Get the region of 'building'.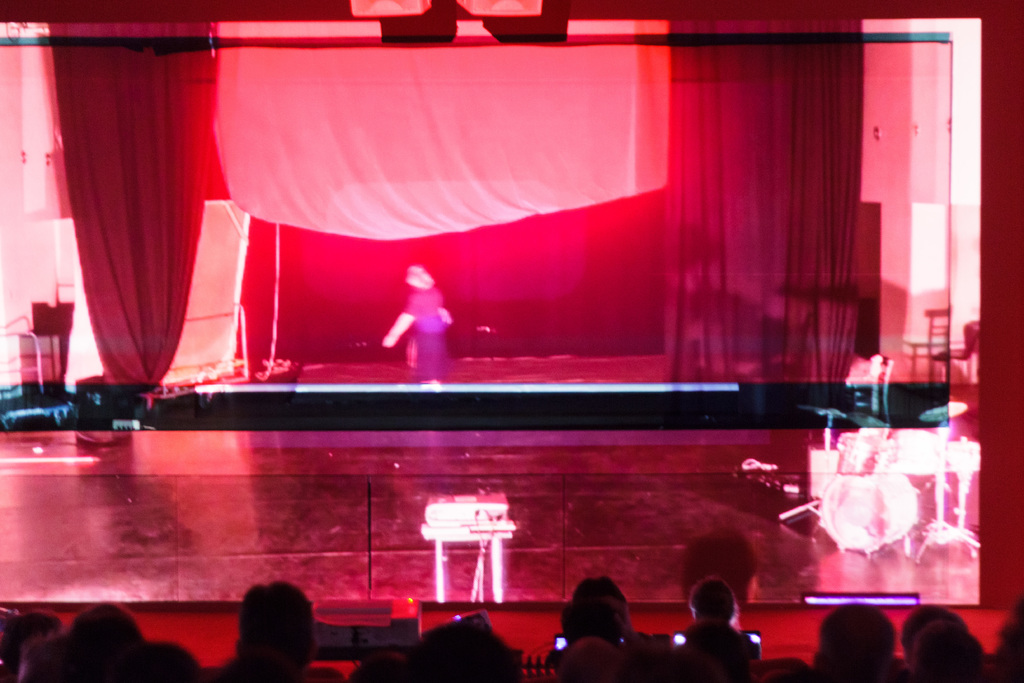
left=0, top=0, right=1023, bottom=682.
